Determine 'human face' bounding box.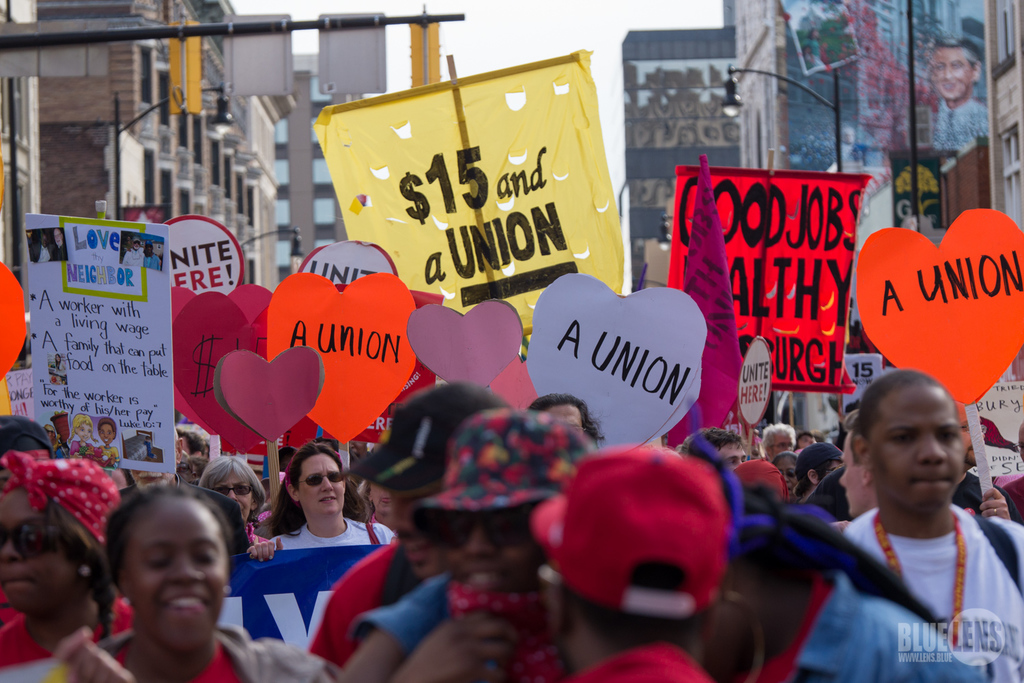
Determined: (left=770, top=426, right=791, bottom=457).
